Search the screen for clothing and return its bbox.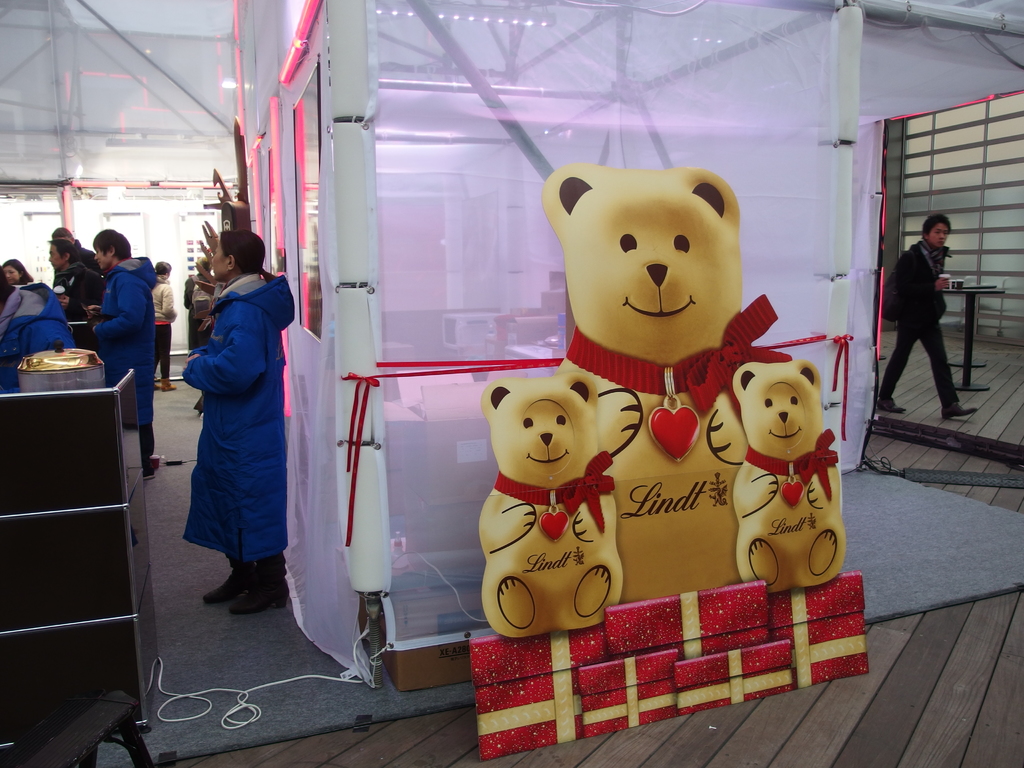
Found: bbox=[879, 240, 959, 406].
